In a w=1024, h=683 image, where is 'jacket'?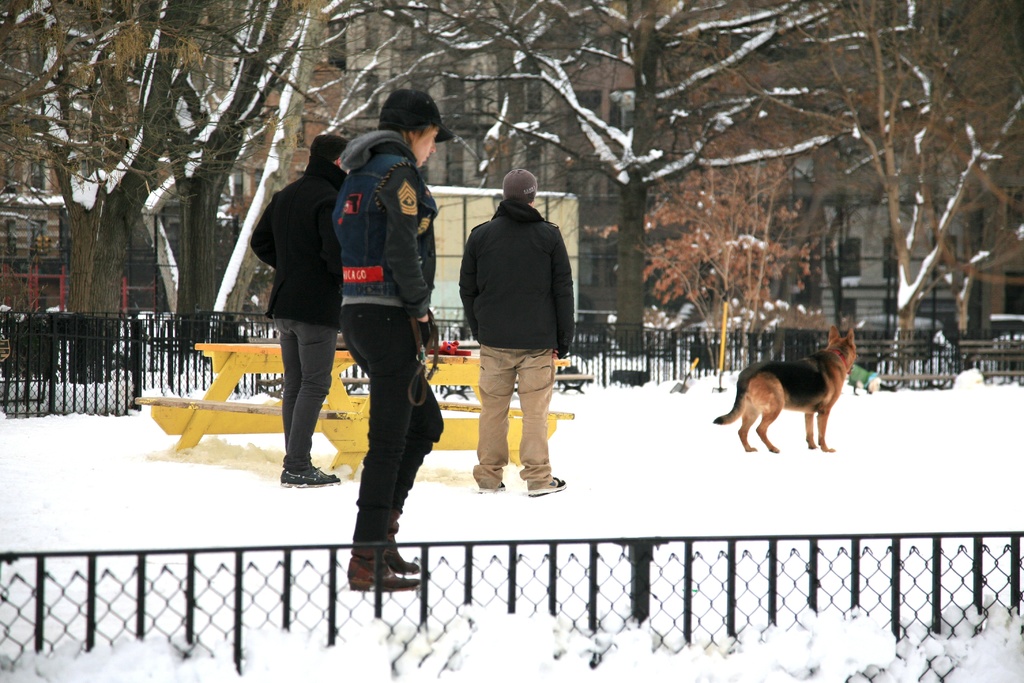
(248, 157, 341, 334).
